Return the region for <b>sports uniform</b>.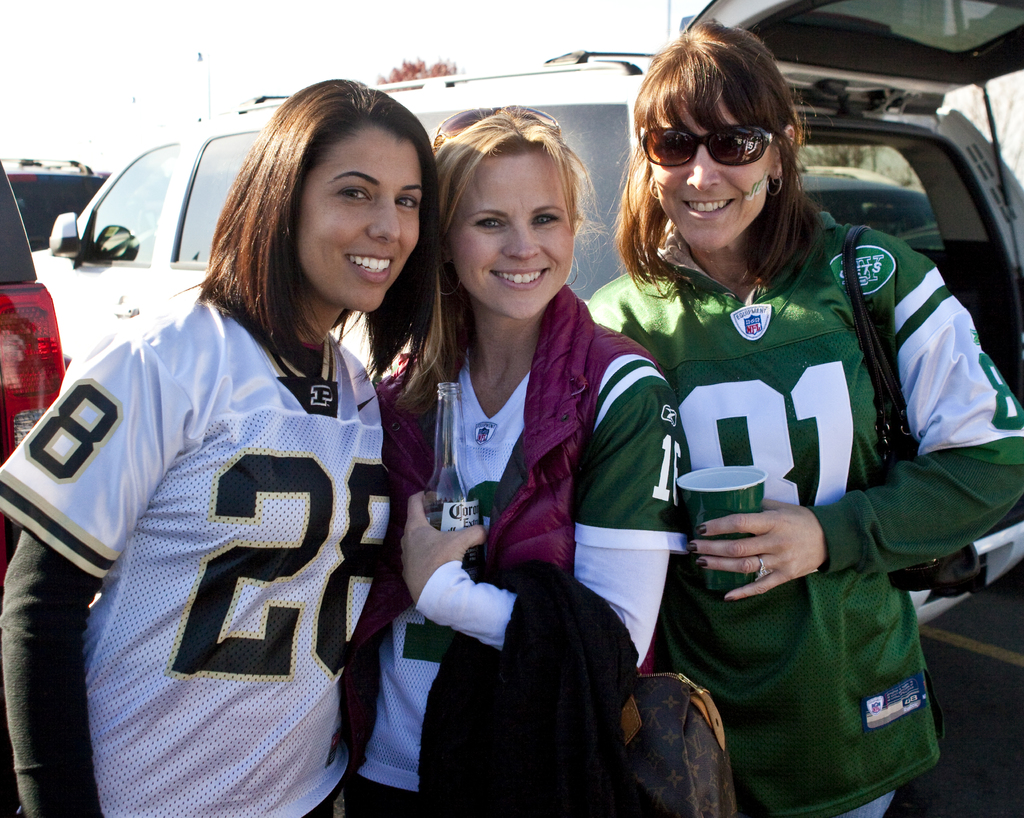
rect(344, 284, 702, 817).
